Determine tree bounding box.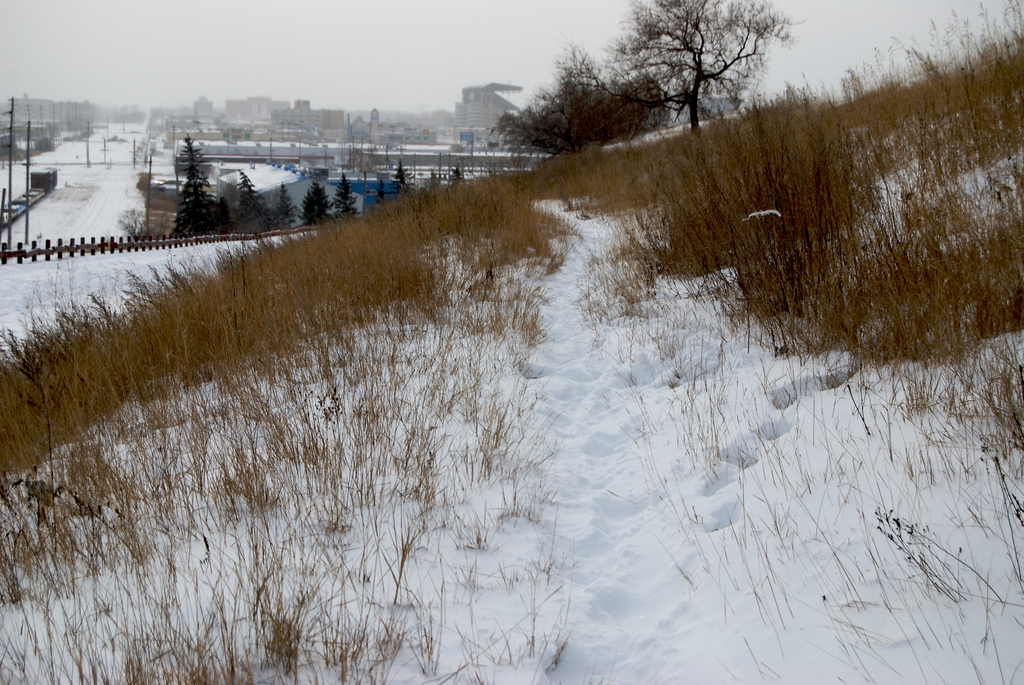
Determined: bbox=[600, 0, 806, 134].
